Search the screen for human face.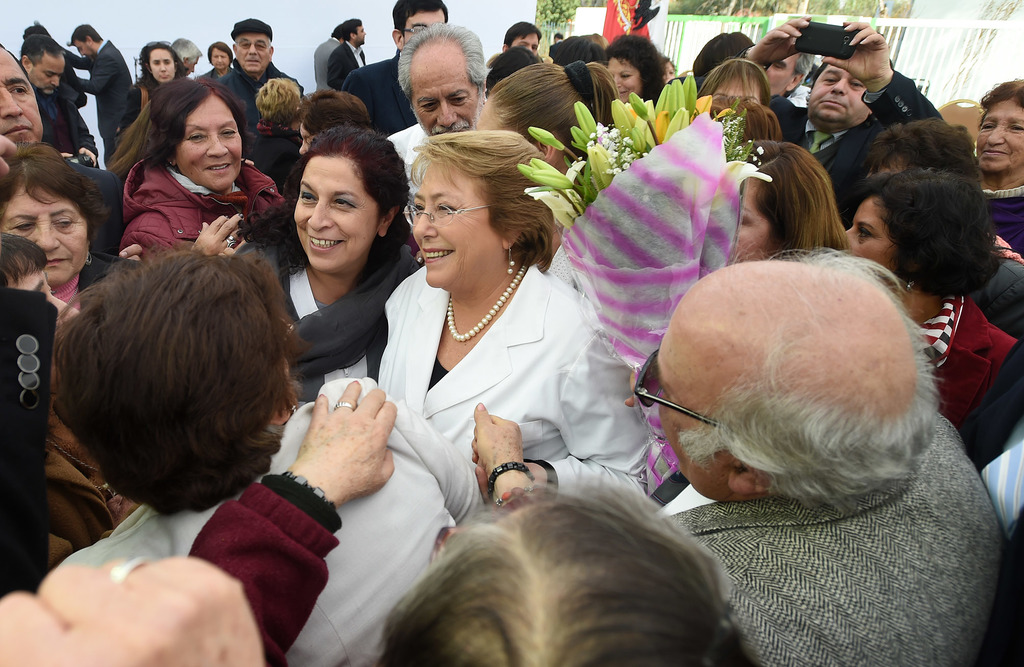
Found at bbox=(186, 57, 199, 76).
